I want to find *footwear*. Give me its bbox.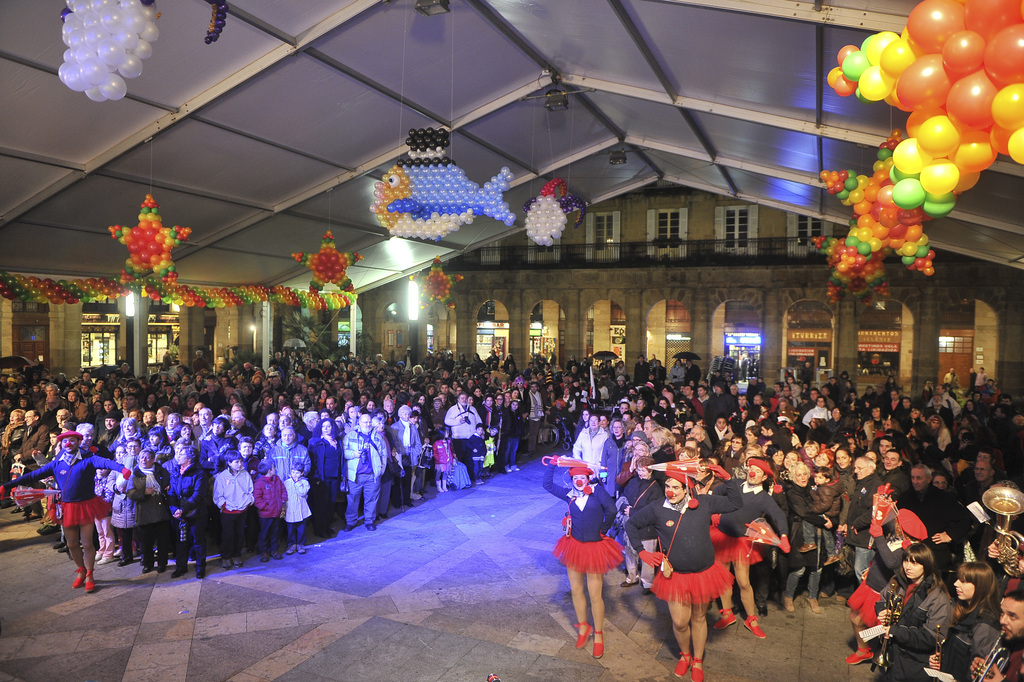
<bbox>380, 514, 387, 519</bbox>.
